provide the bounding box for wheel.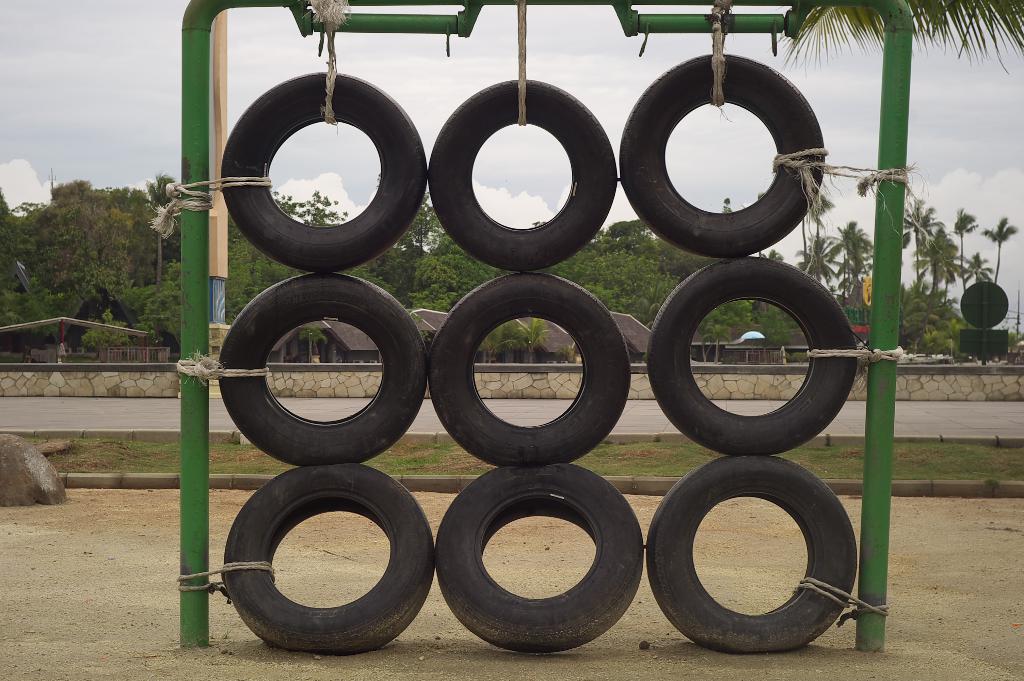
Rect(617, 52, 828, 256).
